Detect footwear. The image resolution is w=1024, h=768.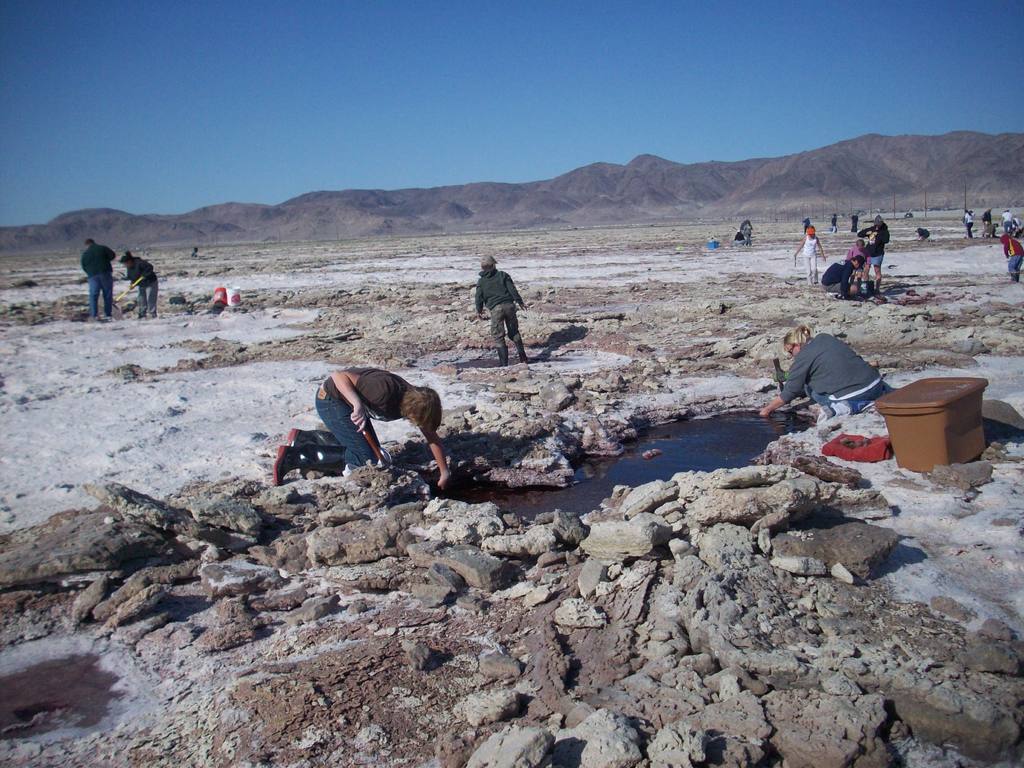
<bbox>268, 445, 350, 482</bbox>.
